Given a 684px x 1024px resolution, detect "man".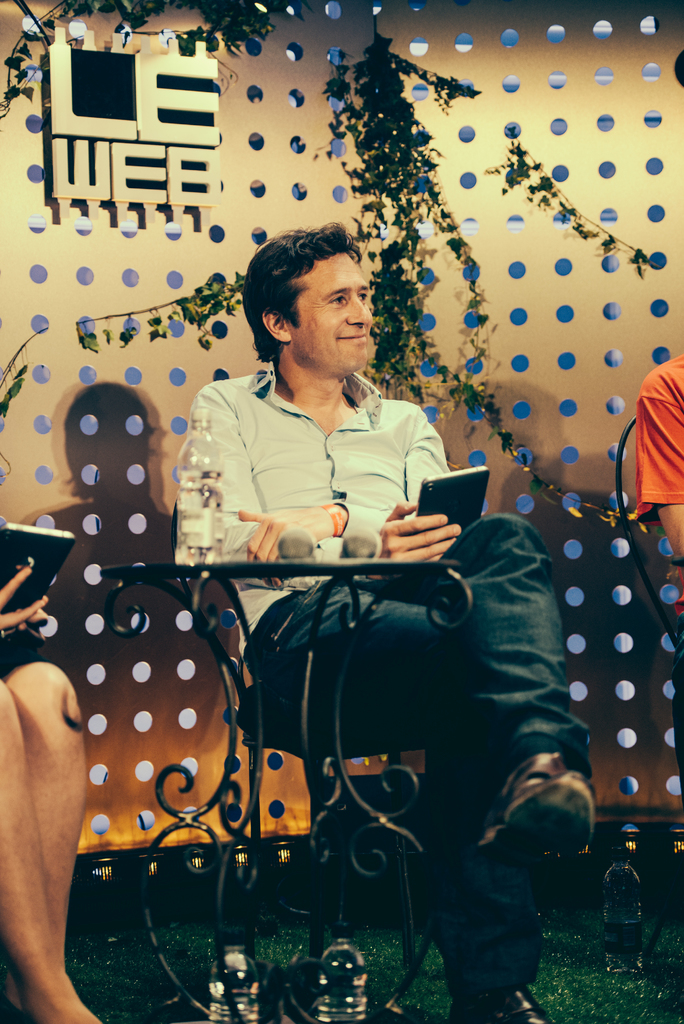
bbox(160, 246, 482, 634).
